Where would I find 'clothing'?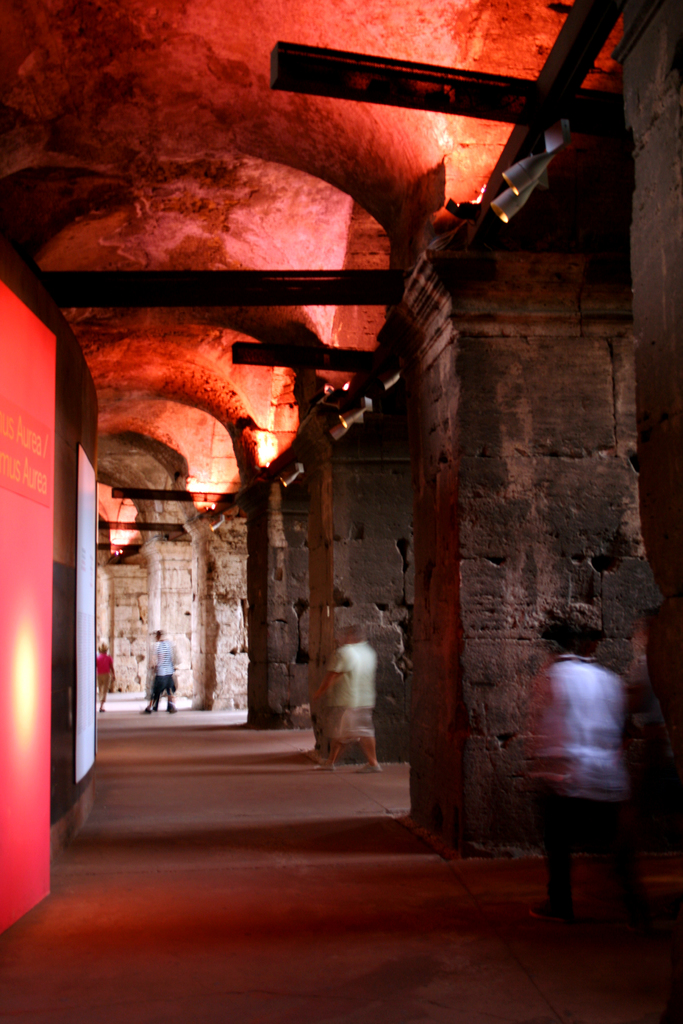
At 320,634,377,745.
